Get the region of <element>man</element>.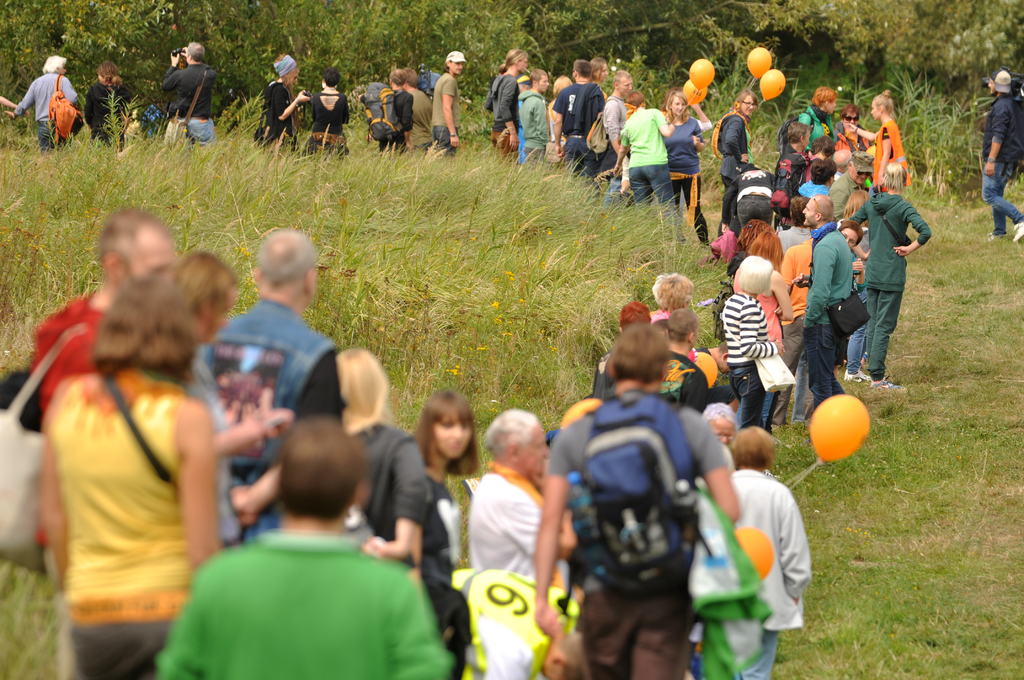
(left=12, top=51, right=79, bottom=161).
